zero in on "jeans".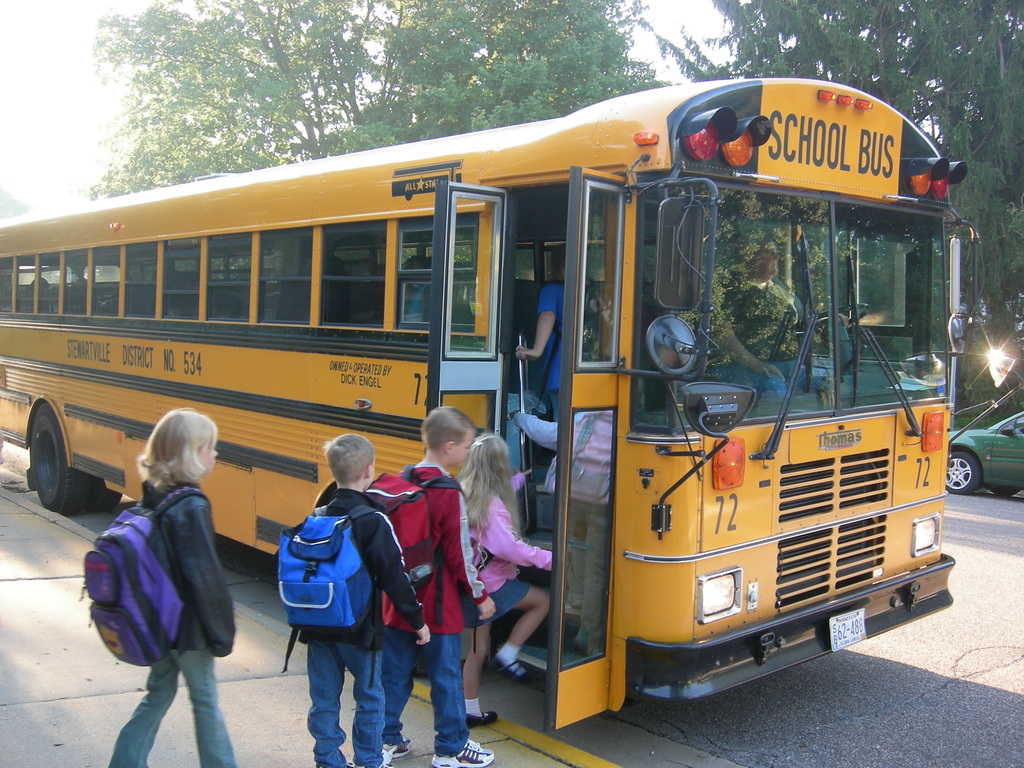
Zeroed in: {"x1": 383, "y1": 624, "x2": 468, "y2": 762}.
